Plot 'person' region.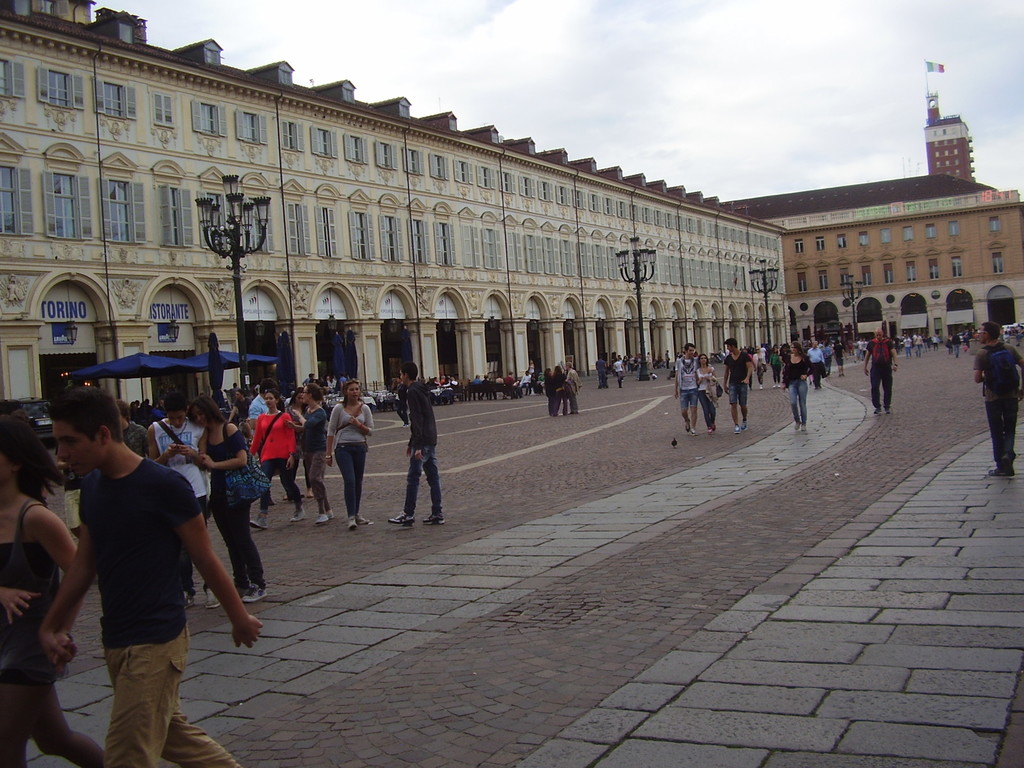
Plotted at x1=389, y1=363, x2=445, y2=524.
